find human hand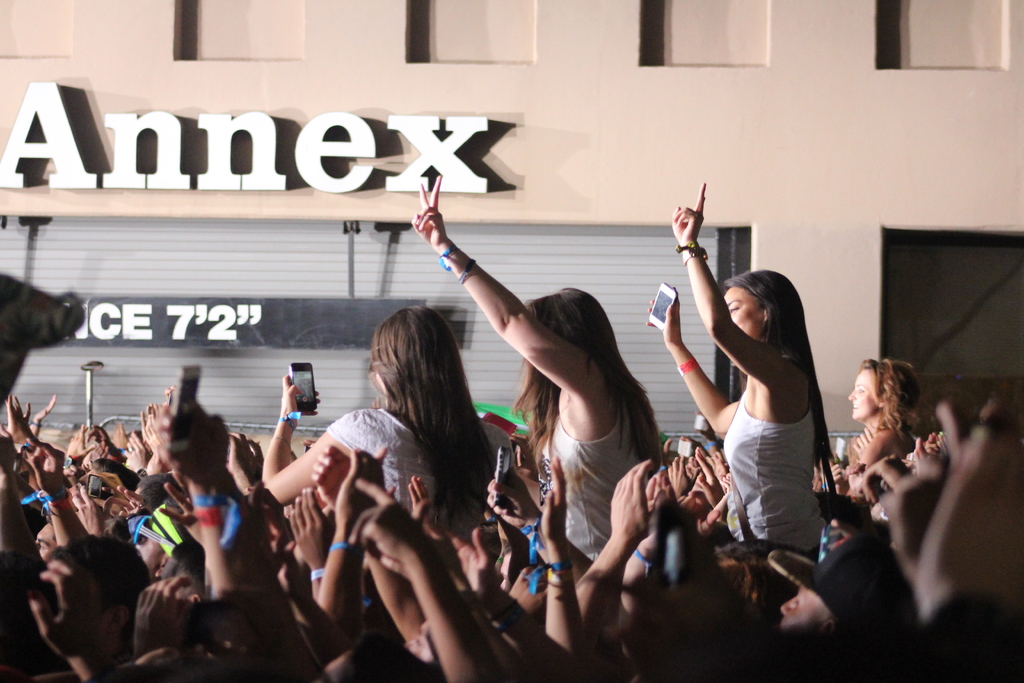
locate(720, 470, 734, 494)
